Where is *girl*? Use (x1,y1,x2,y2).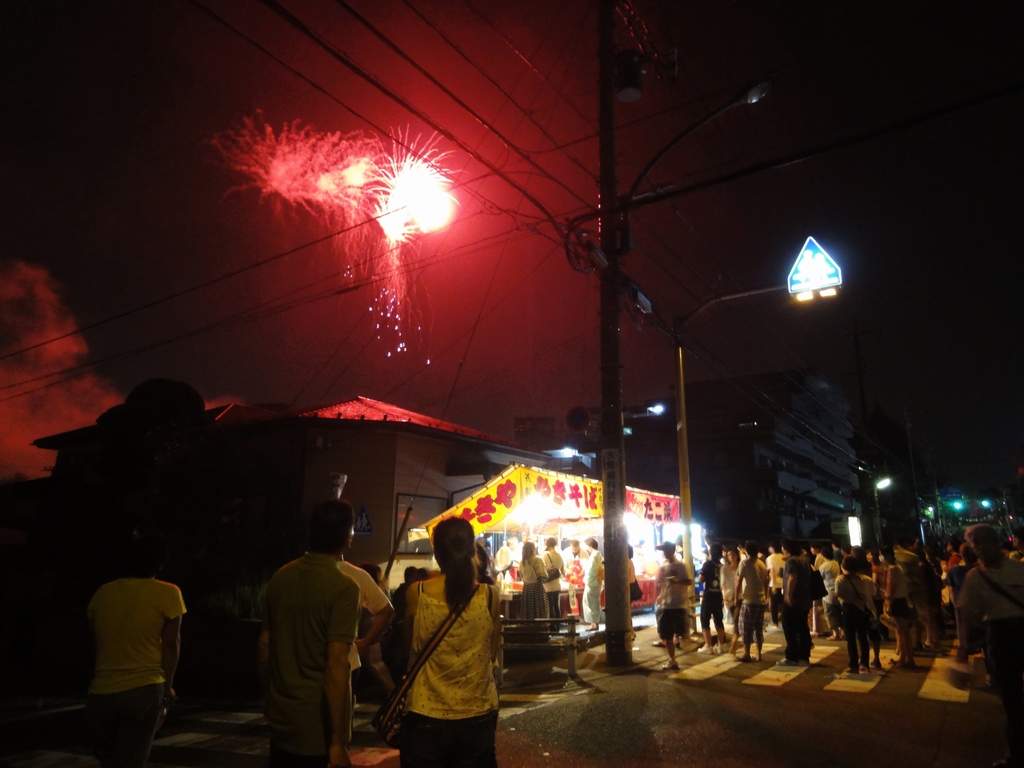
(400,513,502,767).
